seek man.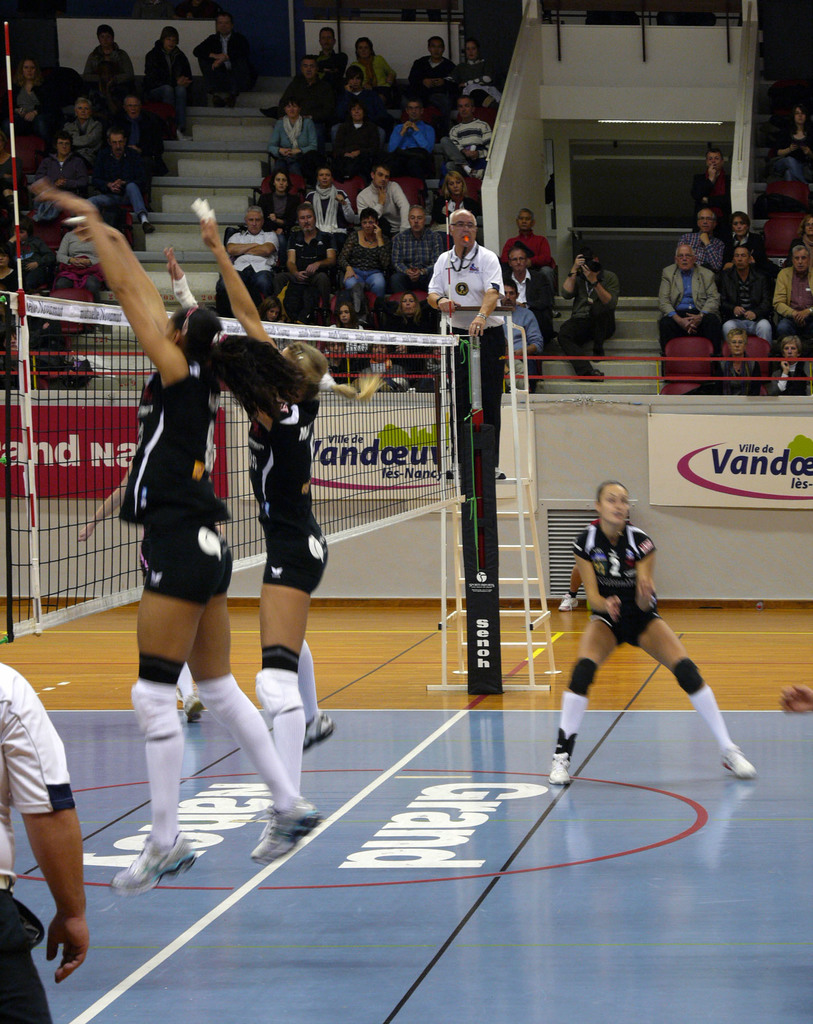
crop(324, 101, 380, 154).
